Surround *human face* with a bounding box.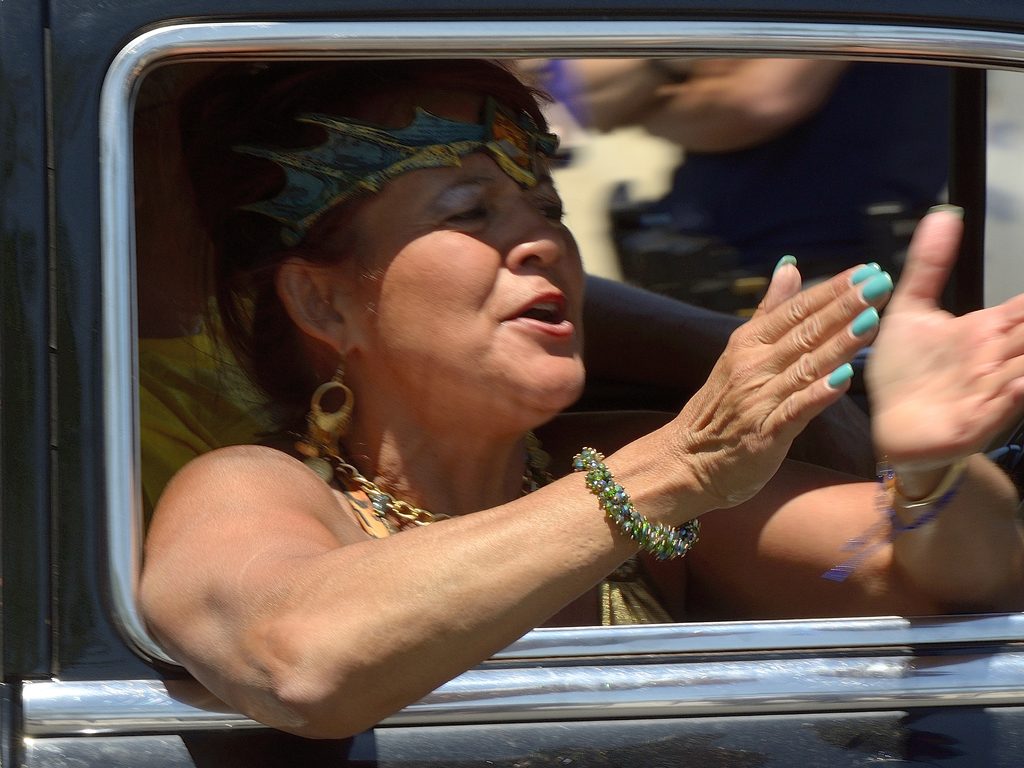
bbox=(345, 101, 587, 414).
